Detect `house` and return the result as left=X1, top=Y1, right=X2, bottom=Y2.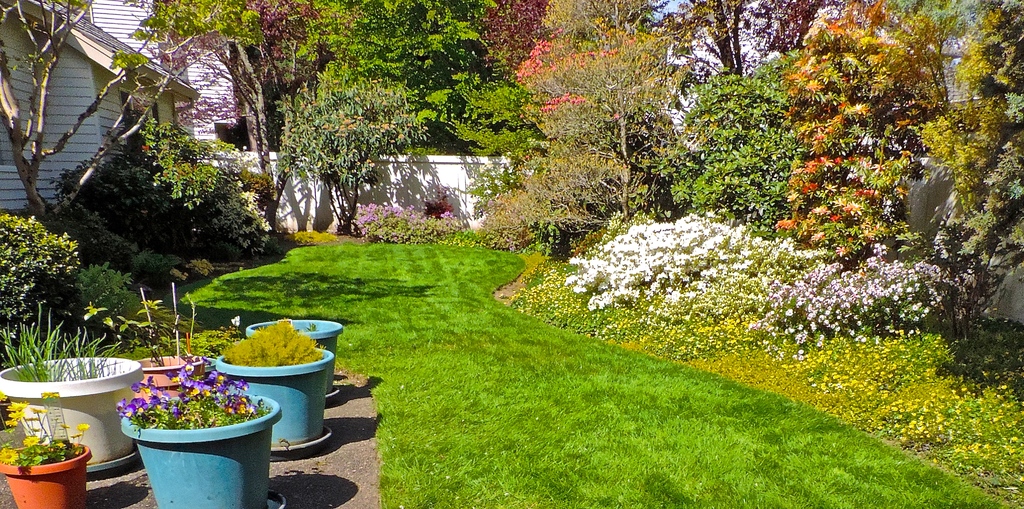
left=0, top=0, right=202, bottom=208.
